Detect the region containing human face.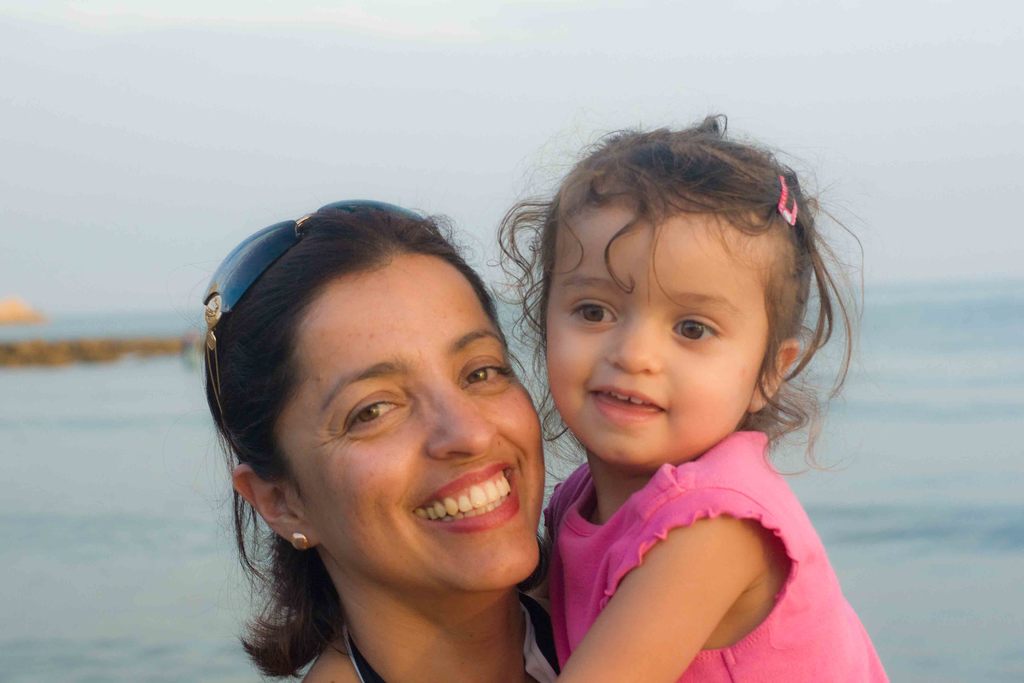
<bbox>280, 252, 545, 593</bbox>.
